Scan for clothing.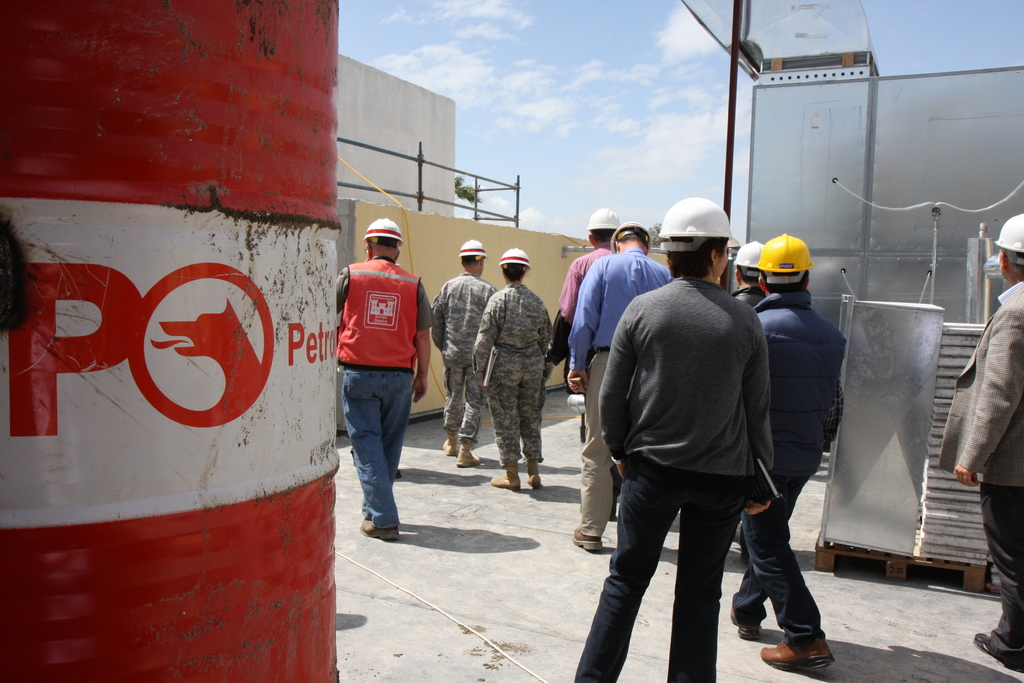
Scan result: box=[333, 252, 438, 526].
